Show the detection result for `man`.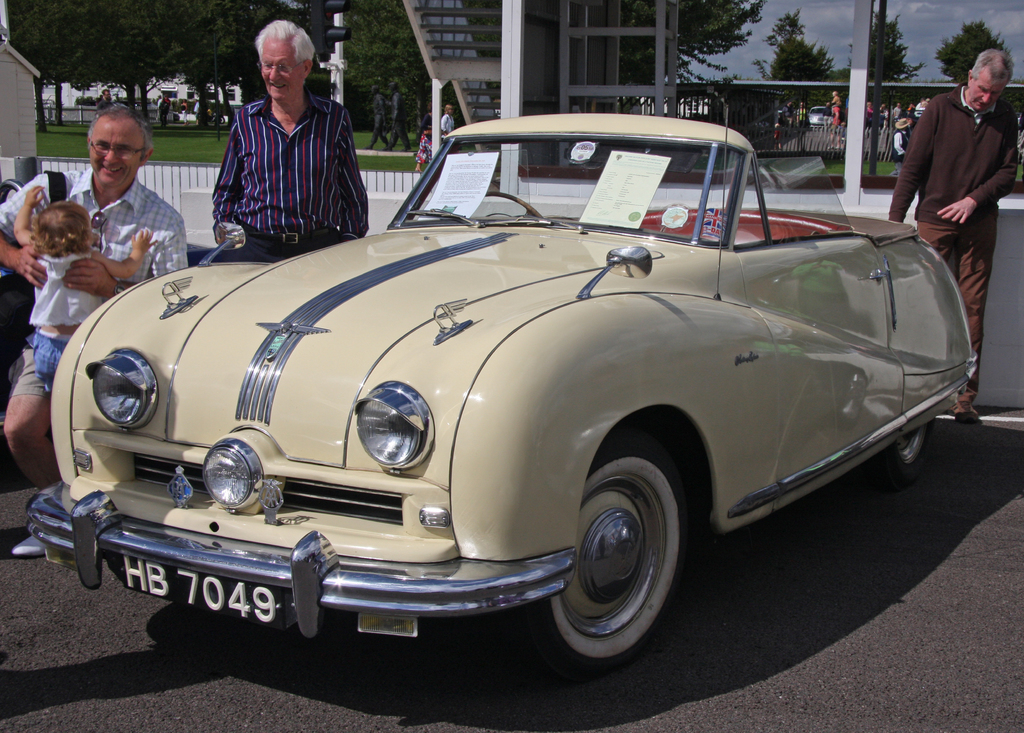
[x1=206, y1=106, x2=212, y2=119].
